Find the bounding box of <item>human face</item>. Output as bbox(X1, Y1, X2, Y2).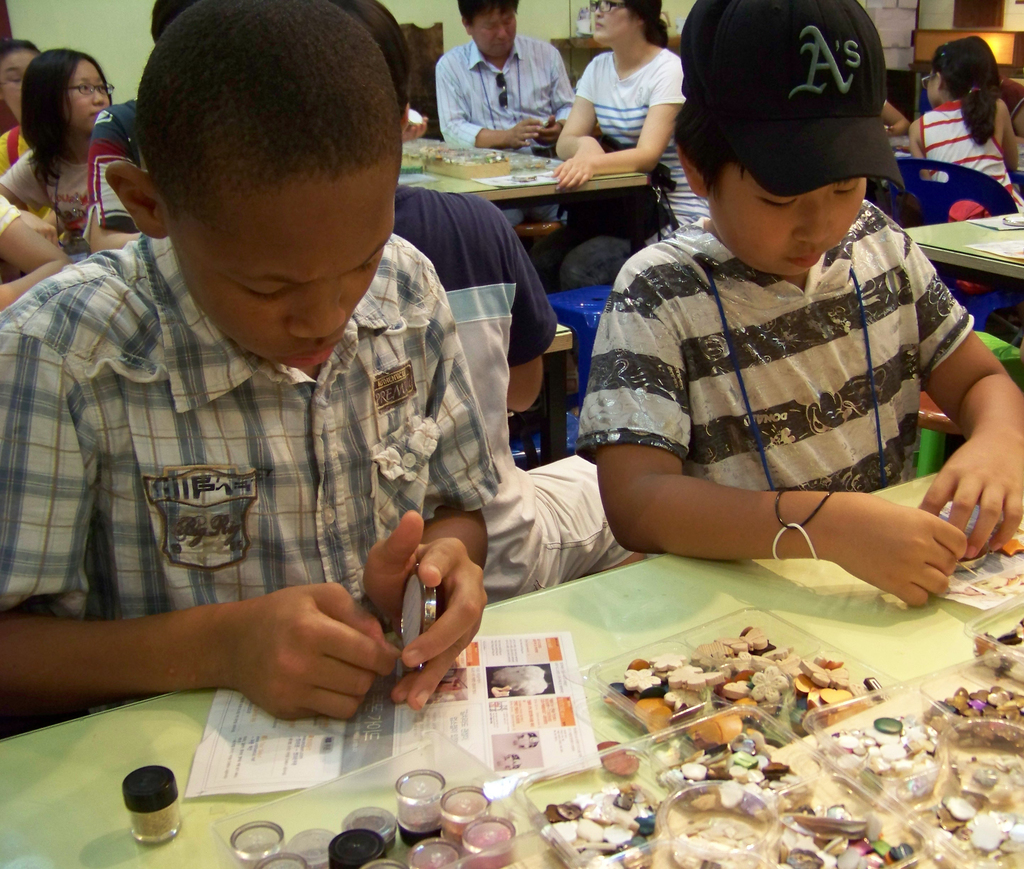
bbox(63, 58, 114, 129).
